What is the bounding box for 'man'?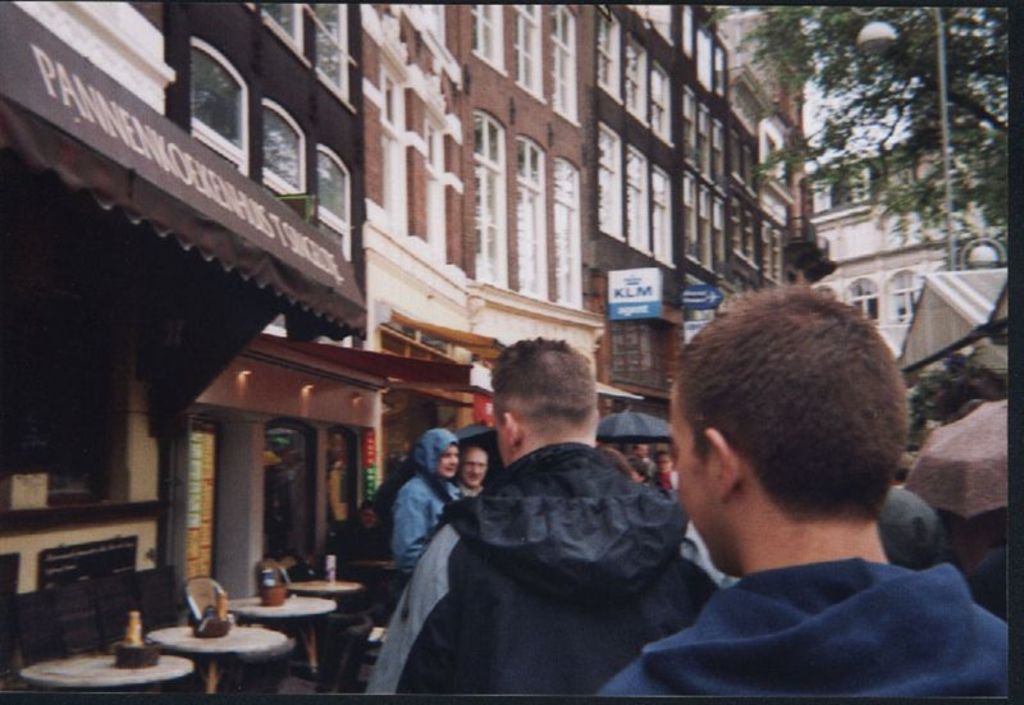
crop(458, 438, 498, 503).
